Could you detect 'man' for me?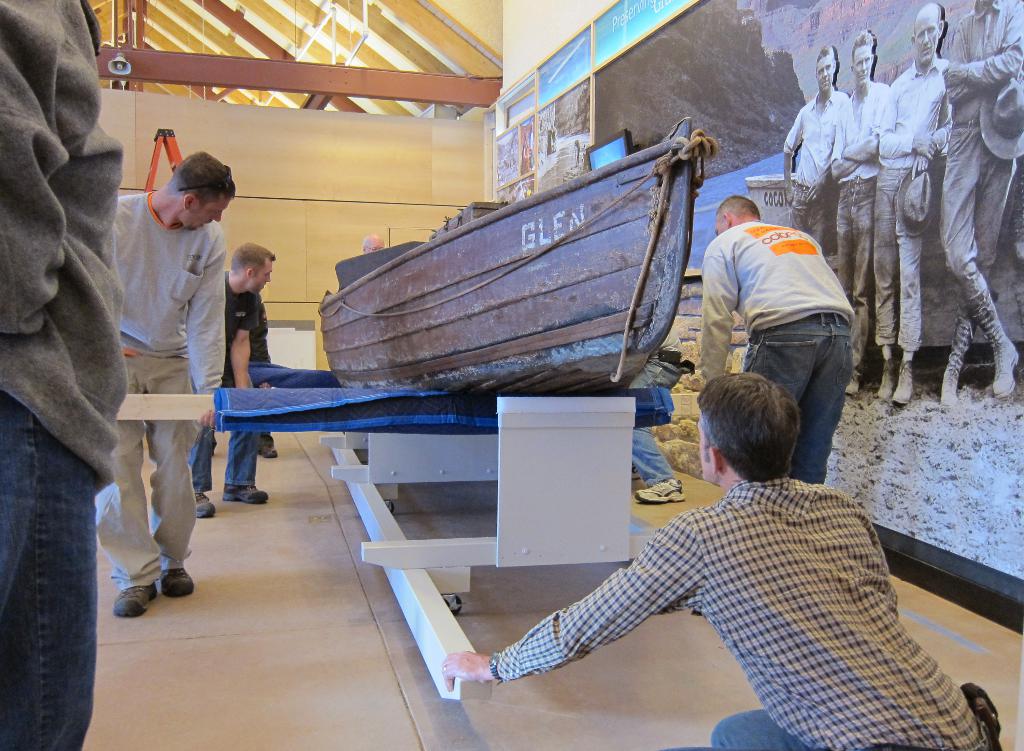
Detection result: pyautogui.locateOnScreen(943, 0, 1023, 407).
